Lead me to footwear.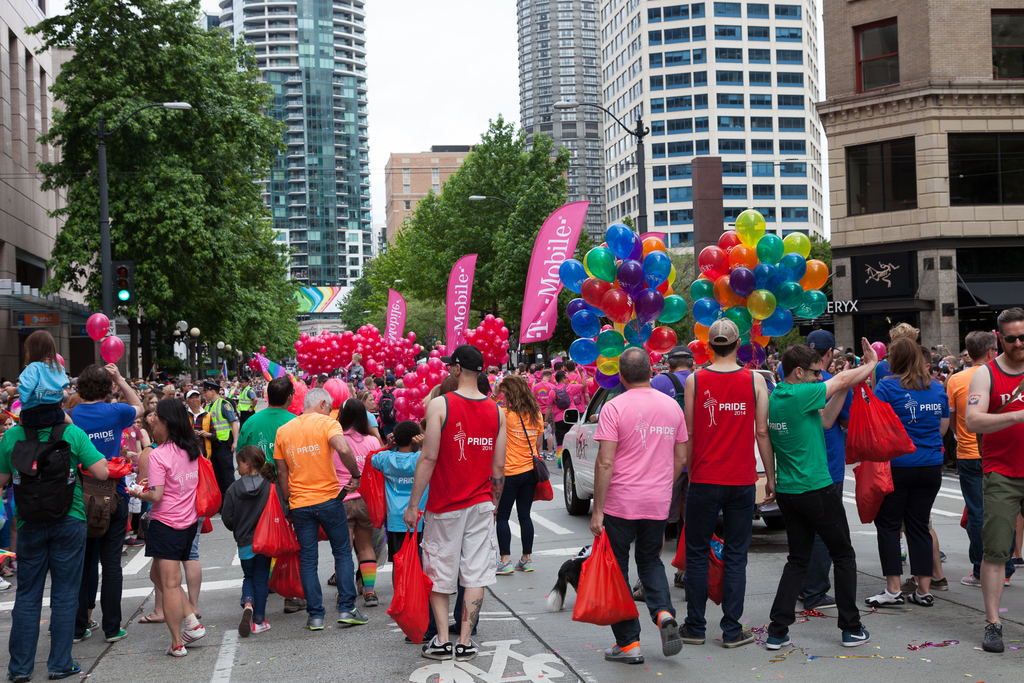
Lead to BBox(607, 642, 644, 662).
